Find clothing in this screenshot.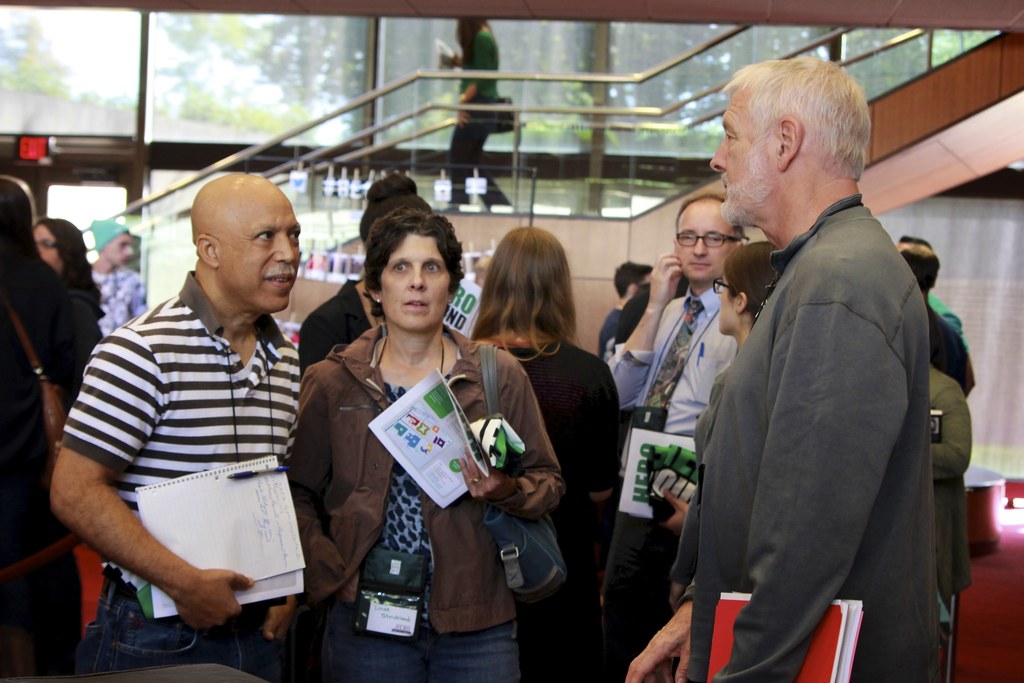
The bounding box for clothing is (x1=88, y1=261, x2=161, y2=347).
